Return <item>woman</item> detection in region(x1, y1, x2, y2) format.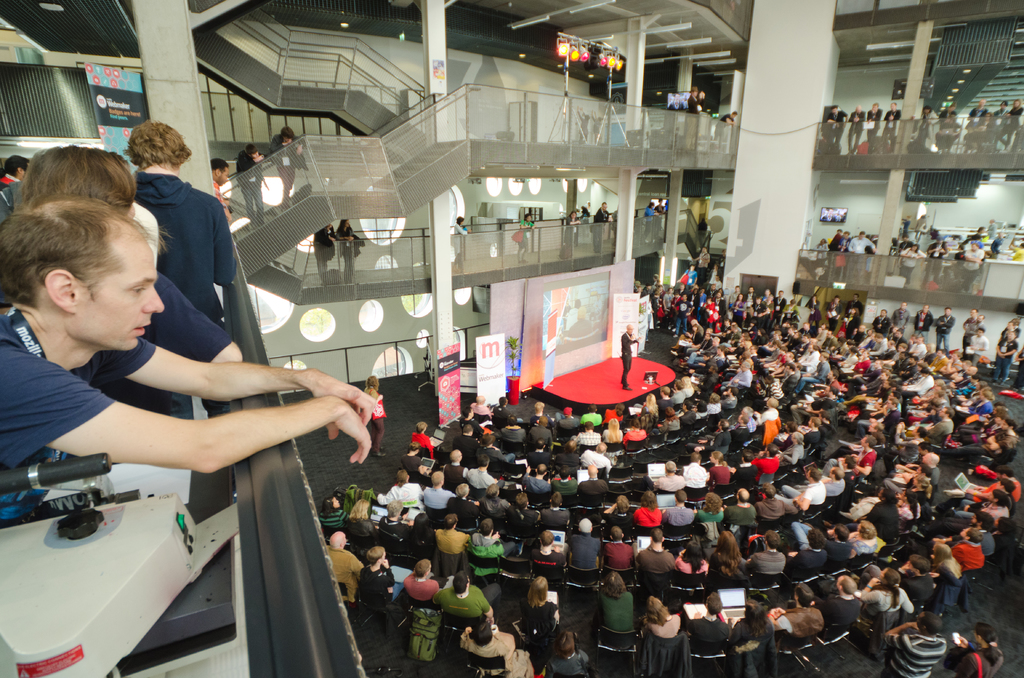
region(313, 496, 348, 532).
